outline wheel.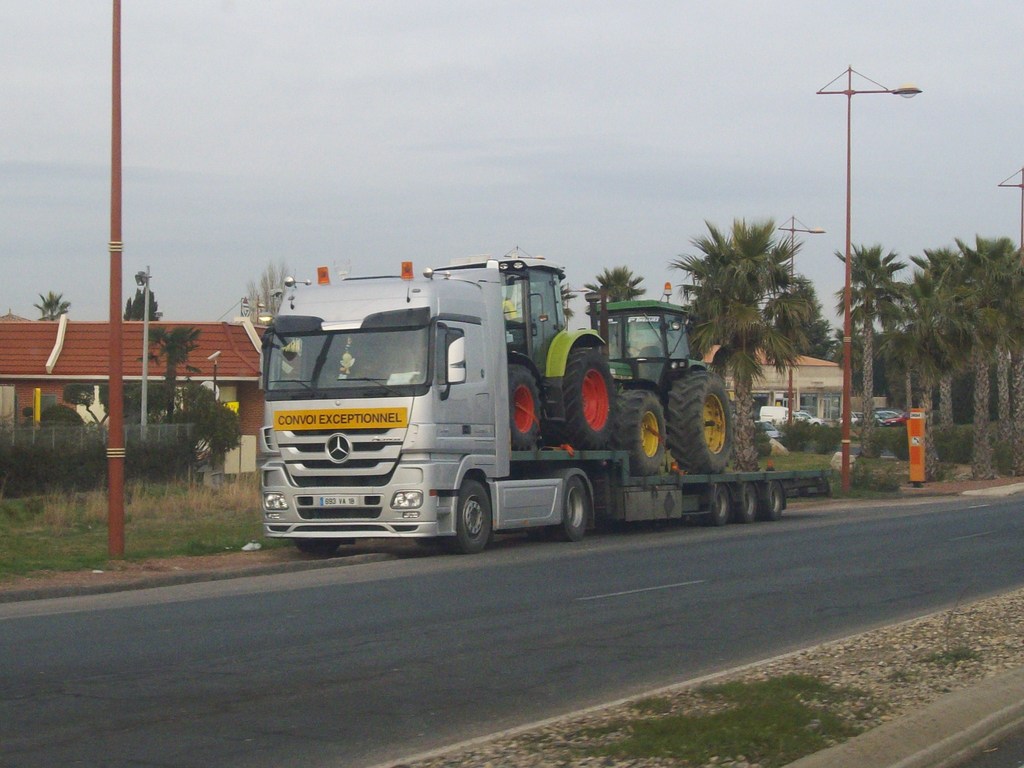
Outline: box=[438, 468, 504, 553].
